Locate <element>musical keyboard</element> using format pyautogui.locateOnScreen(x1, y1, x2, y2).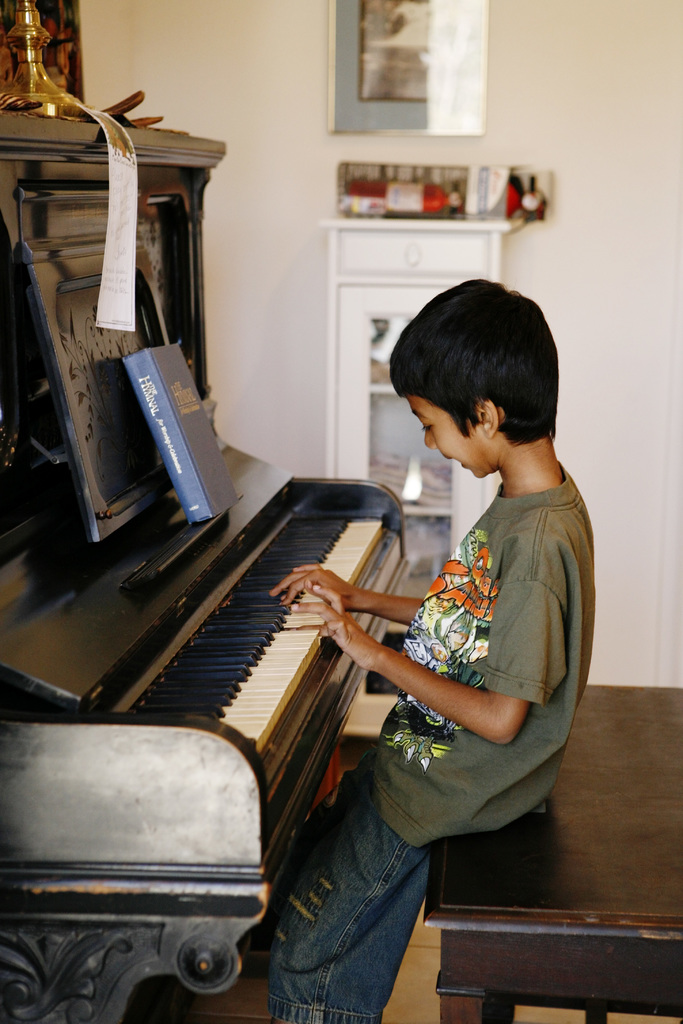
pyautogui.locateOnScreen(97, 504, 395, 787).
